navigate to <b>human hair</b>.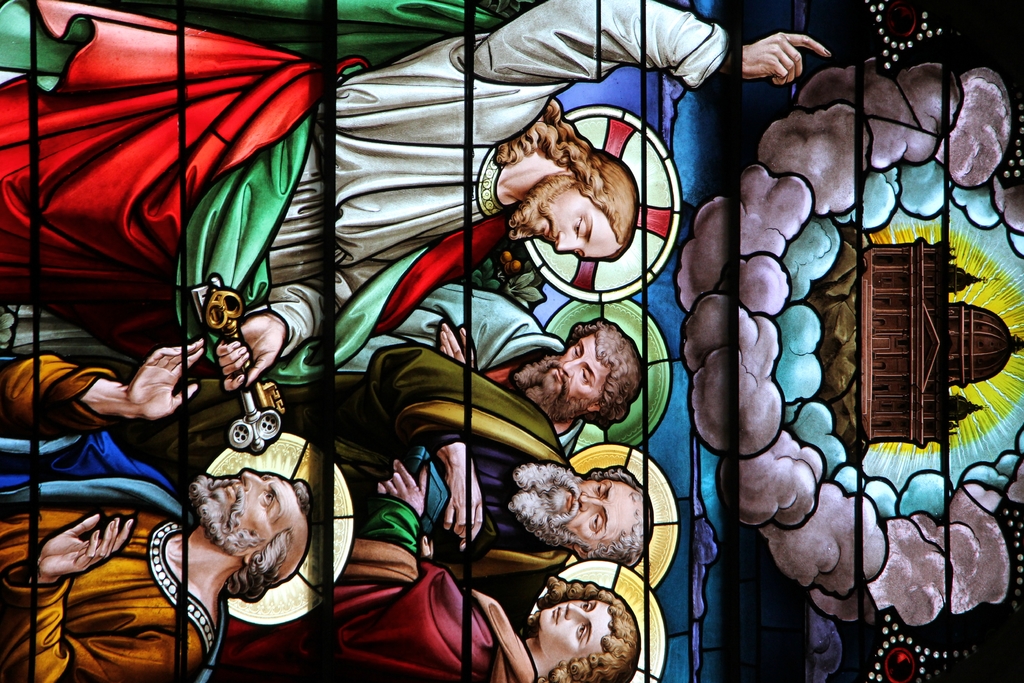
Navigation target: l=570, t=466, r=652, b=564.
